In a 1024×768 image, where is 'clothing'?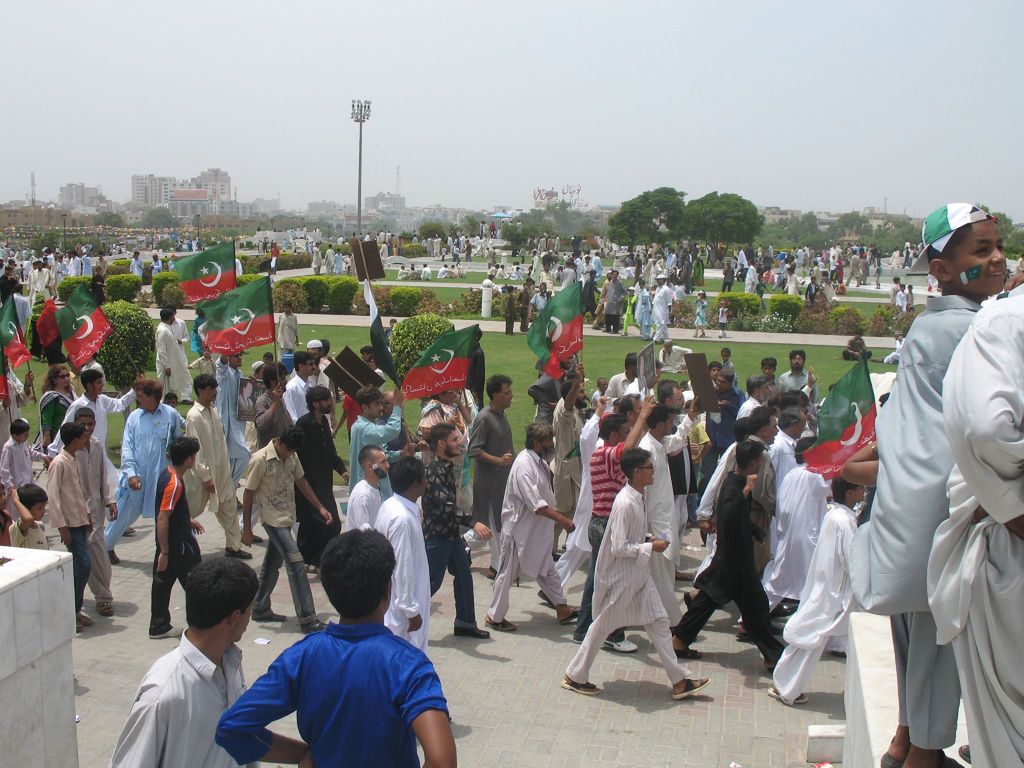
BBox(249, 387, 321, 431).
